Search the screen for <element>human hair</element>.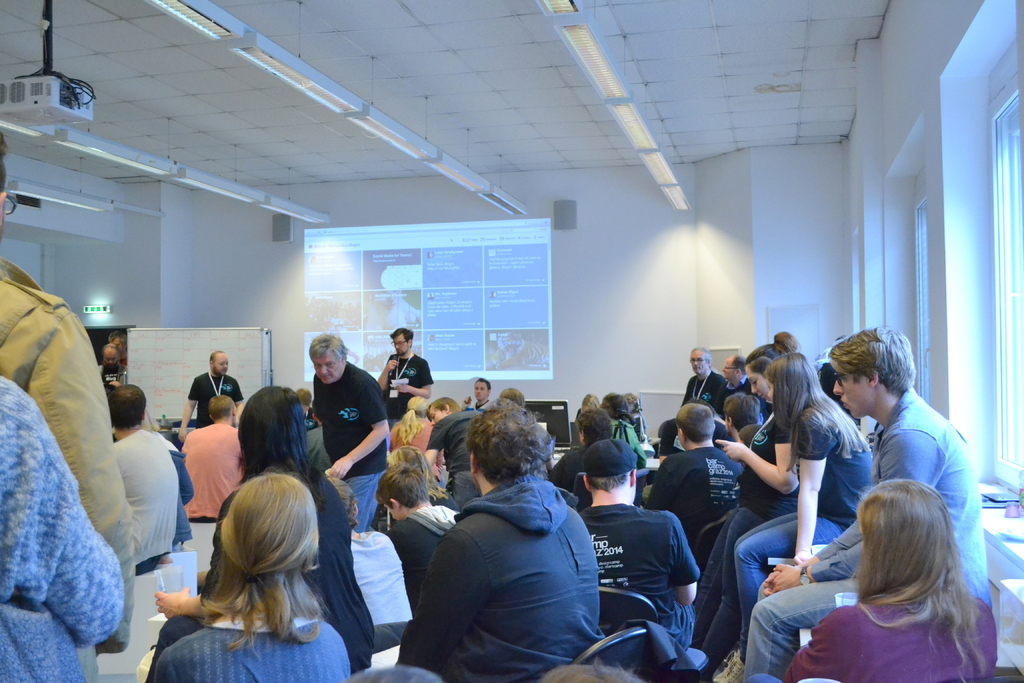
Found at bbox(306, 333, 349, 363).
